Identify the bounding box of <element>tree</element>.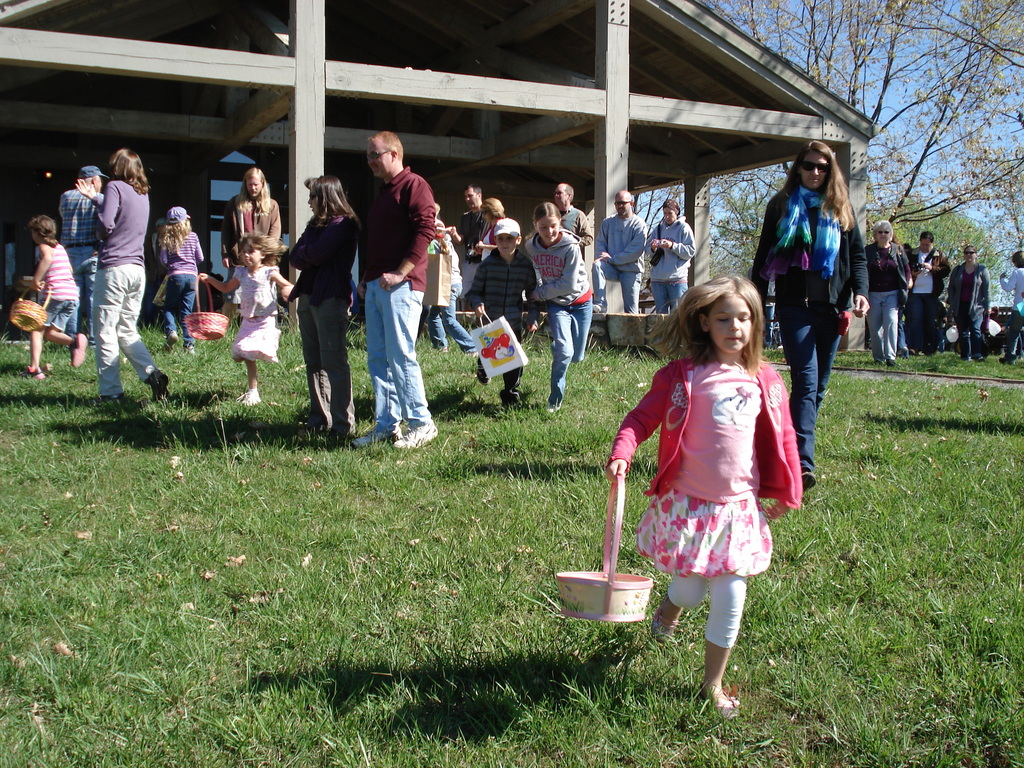
x1=865 y1=208 x2=1016 y2=310.
